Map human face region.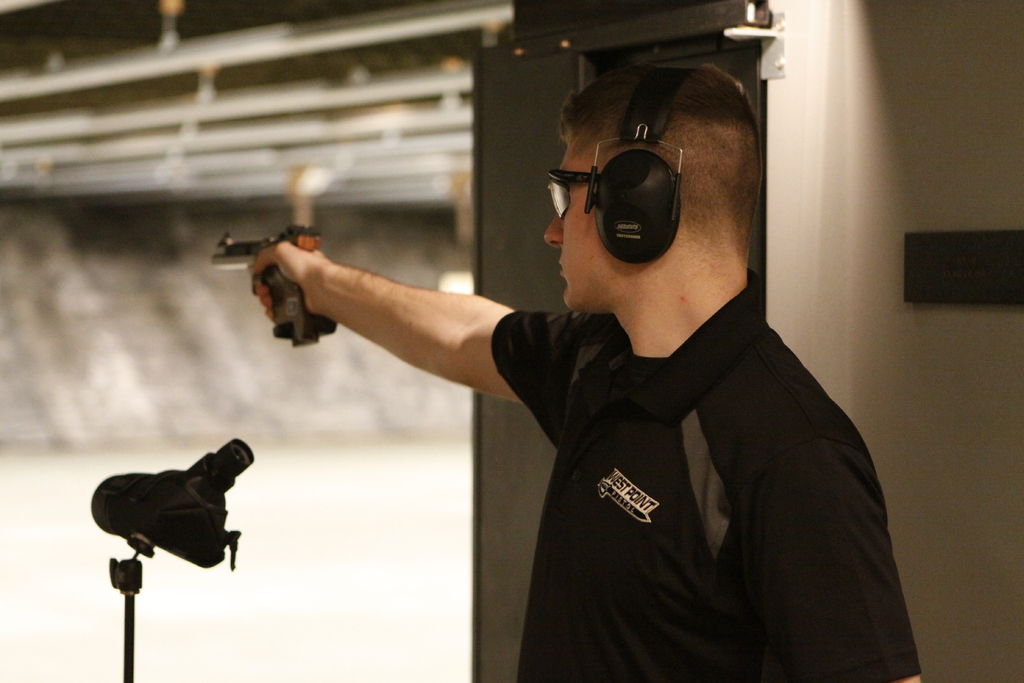
Mapped to 542,136,614,302.
